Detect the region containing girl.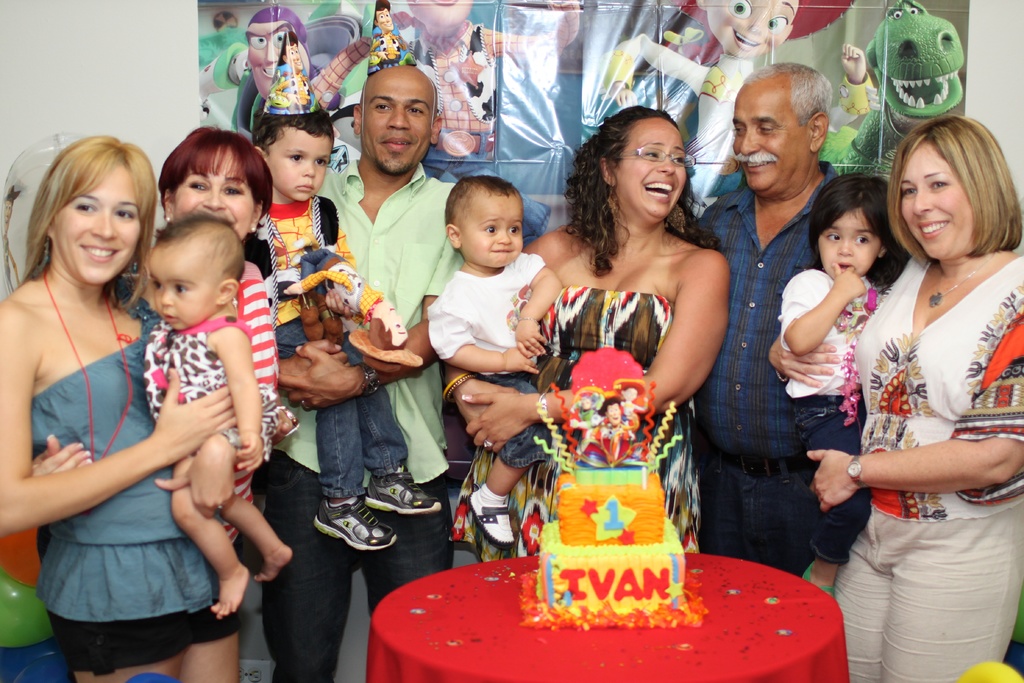
locate(779, 174, 901, 598).
